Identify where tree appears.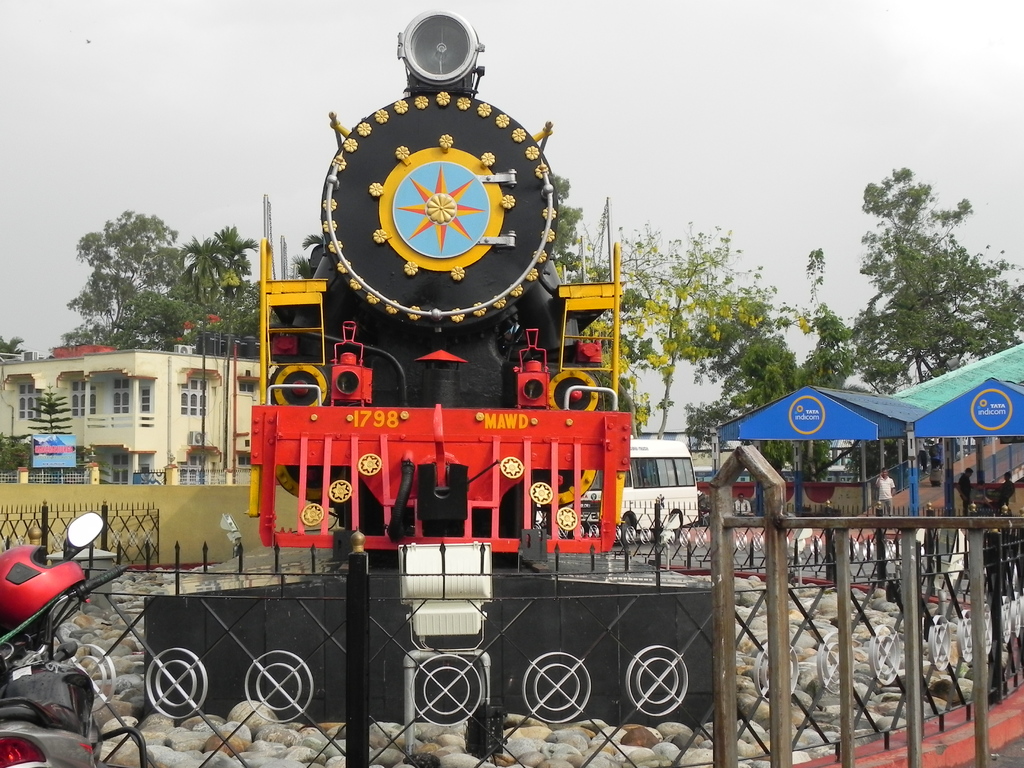
Appears at [x1=0, y1=337, x2=24, y2=359].
